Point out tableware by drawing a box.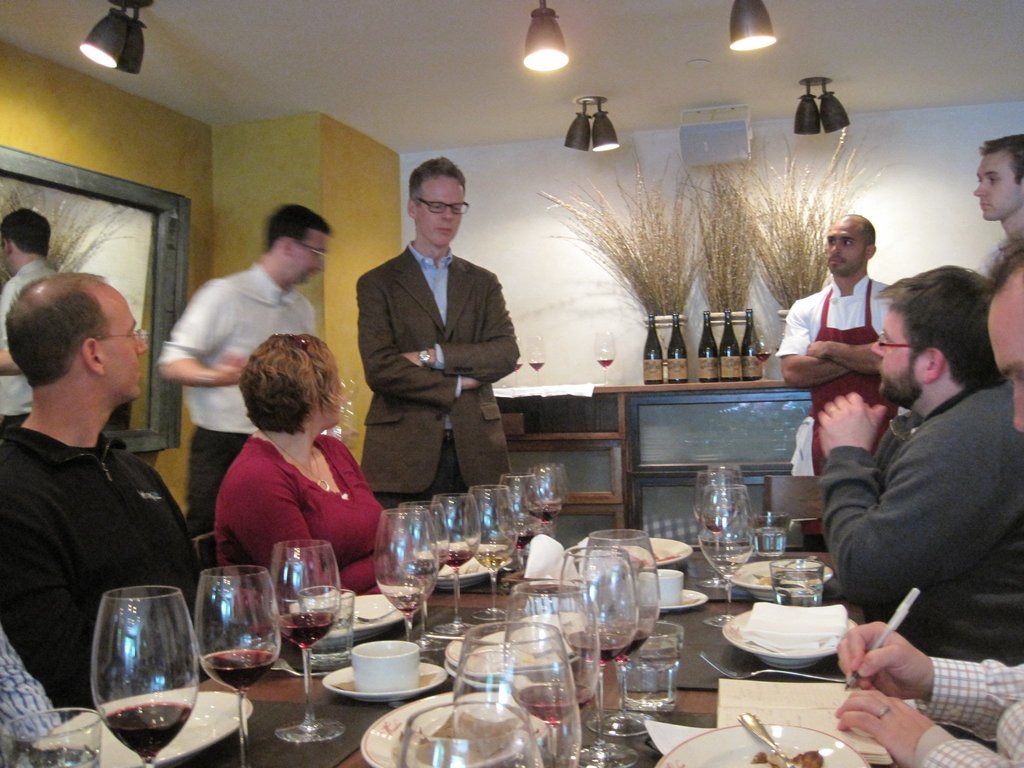
<bbox>470, 488, 514, 621</bbox>.
